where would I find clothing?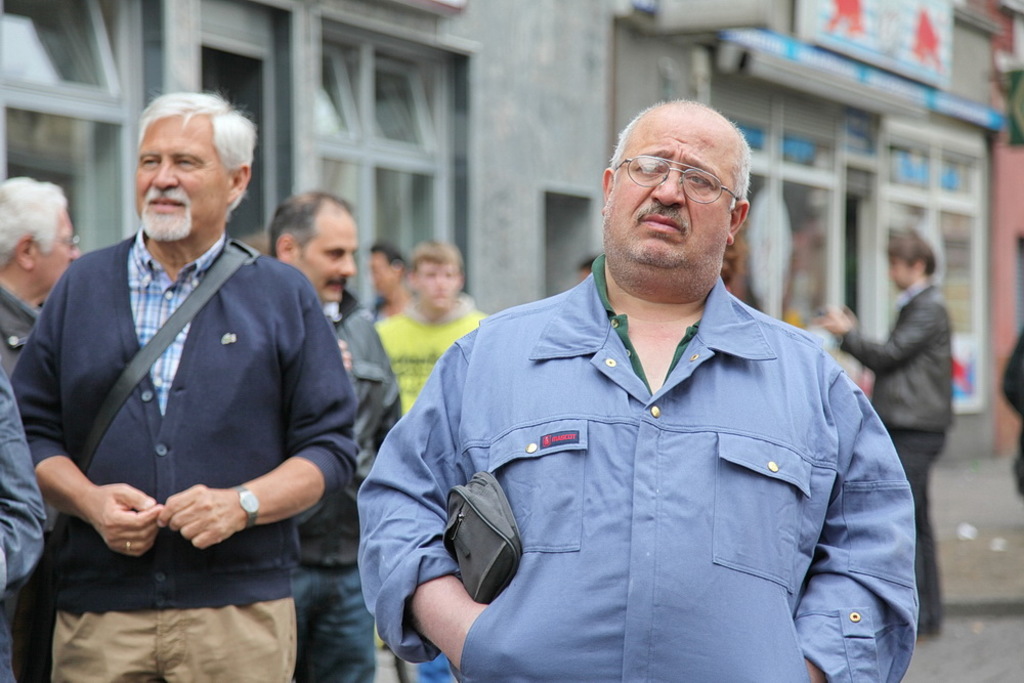
At box(293, 293, 399, 682).
